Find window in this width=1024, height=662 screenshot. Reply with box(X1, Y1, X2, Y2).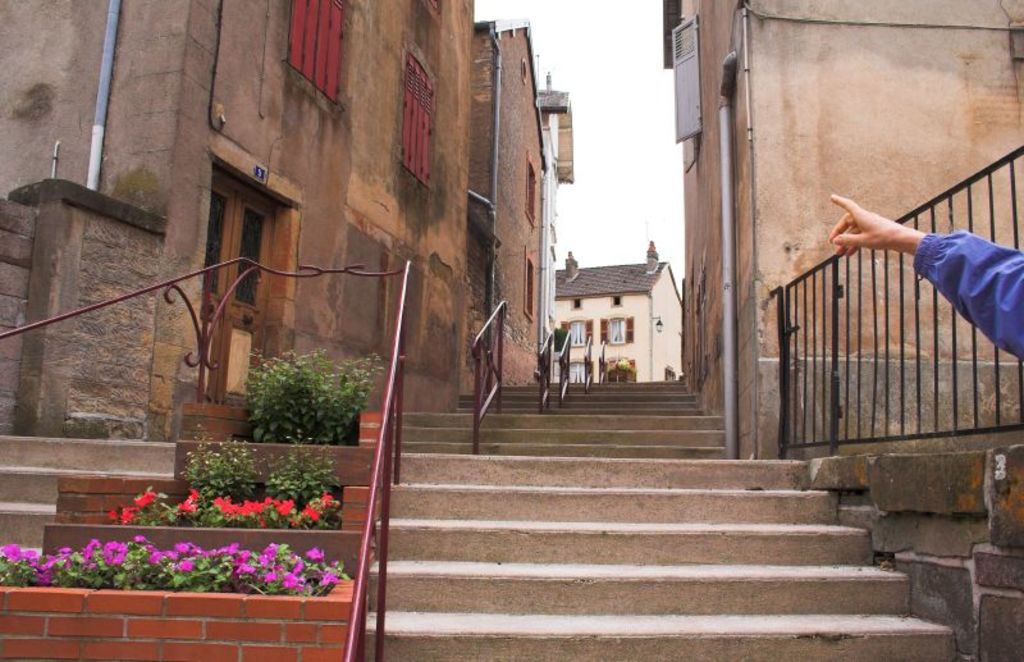
box(392, 29, 440, 192).
